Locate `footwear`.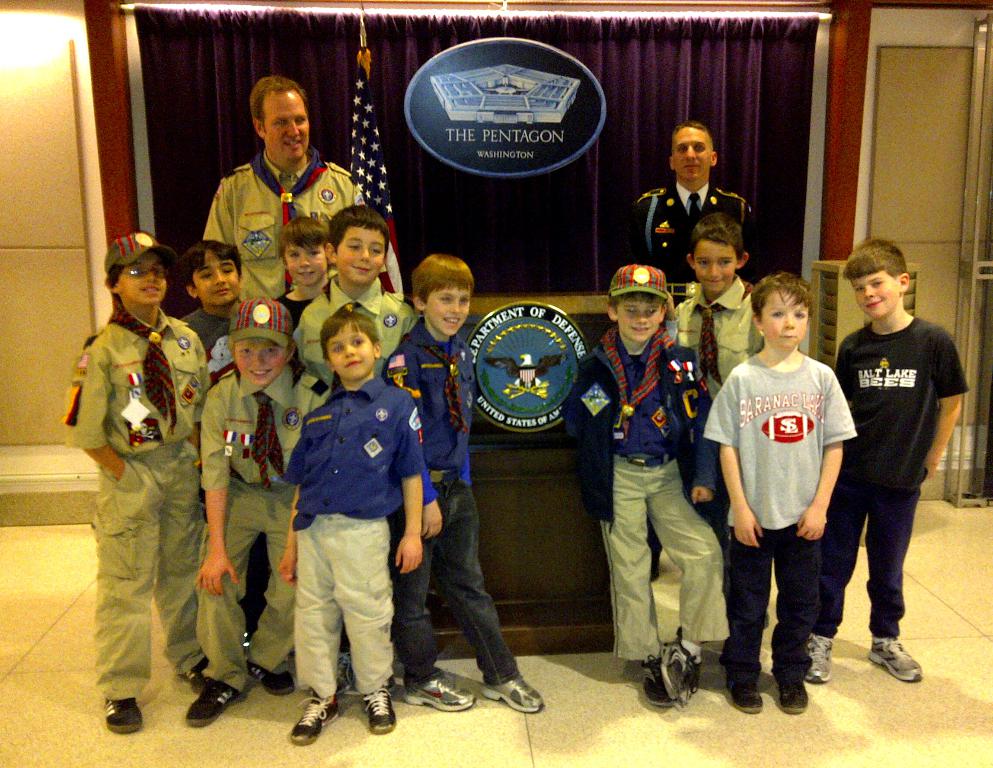
Bounding box: crop(866, 636, 924, 682).
